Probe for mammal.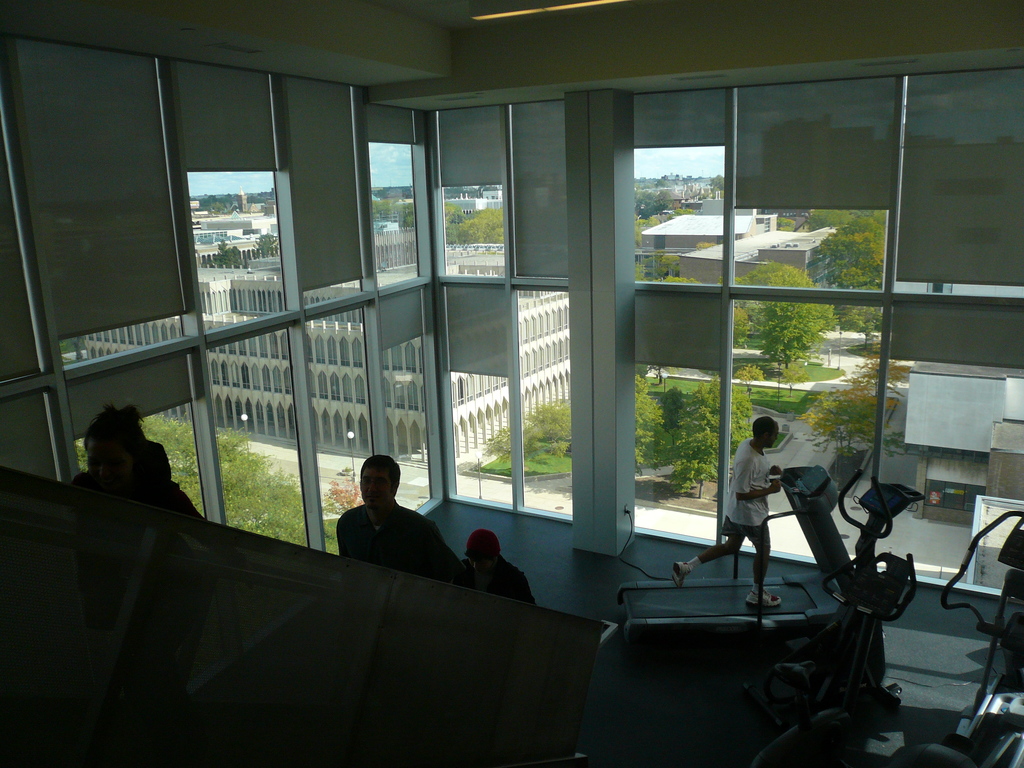
Probe result: 460 527 538 603.
